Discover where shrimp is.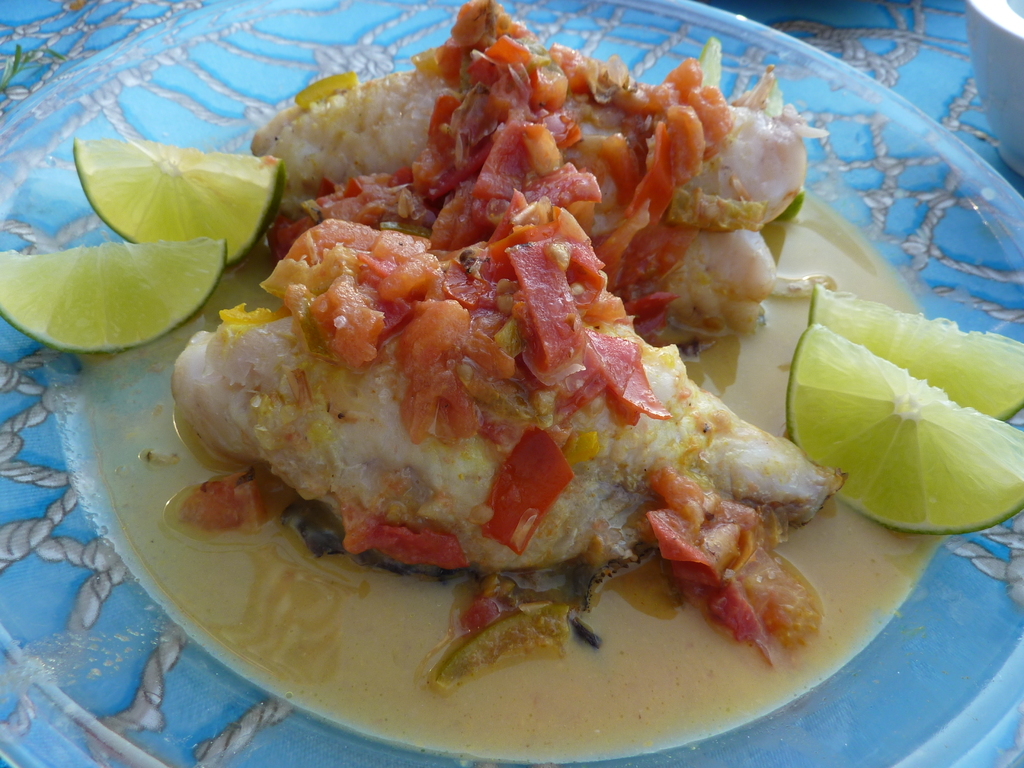
Discovered at Rect(248, 40, 816, 339).
